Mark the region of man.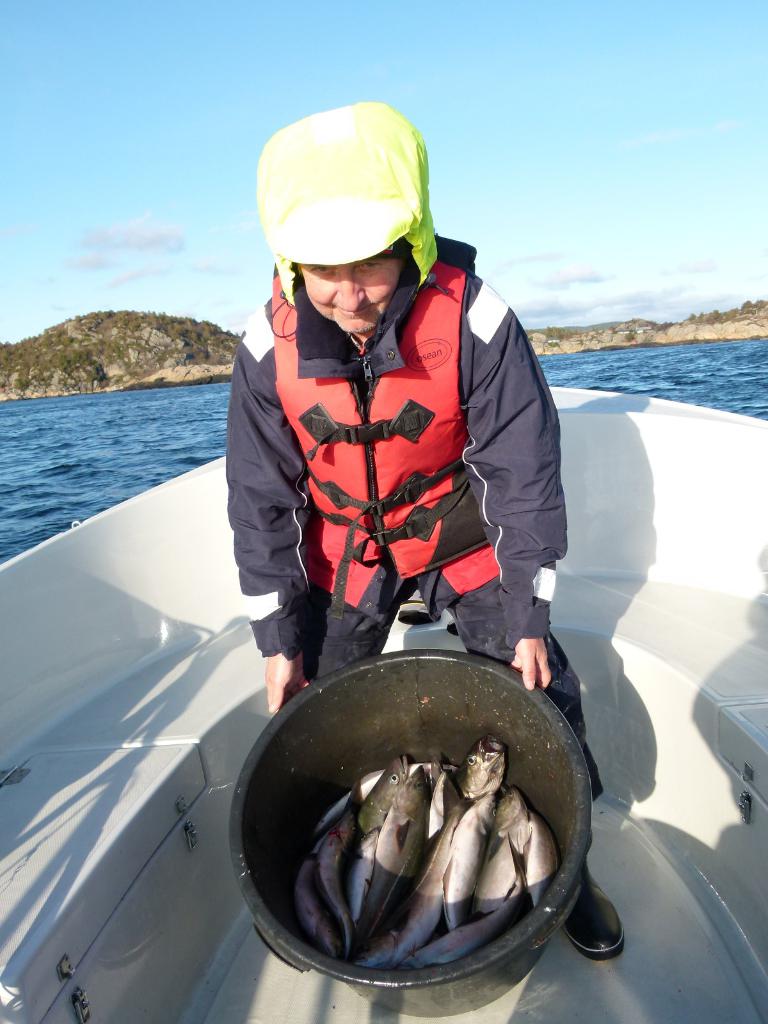
Region: l=225, t=100, r=623, b=962.
